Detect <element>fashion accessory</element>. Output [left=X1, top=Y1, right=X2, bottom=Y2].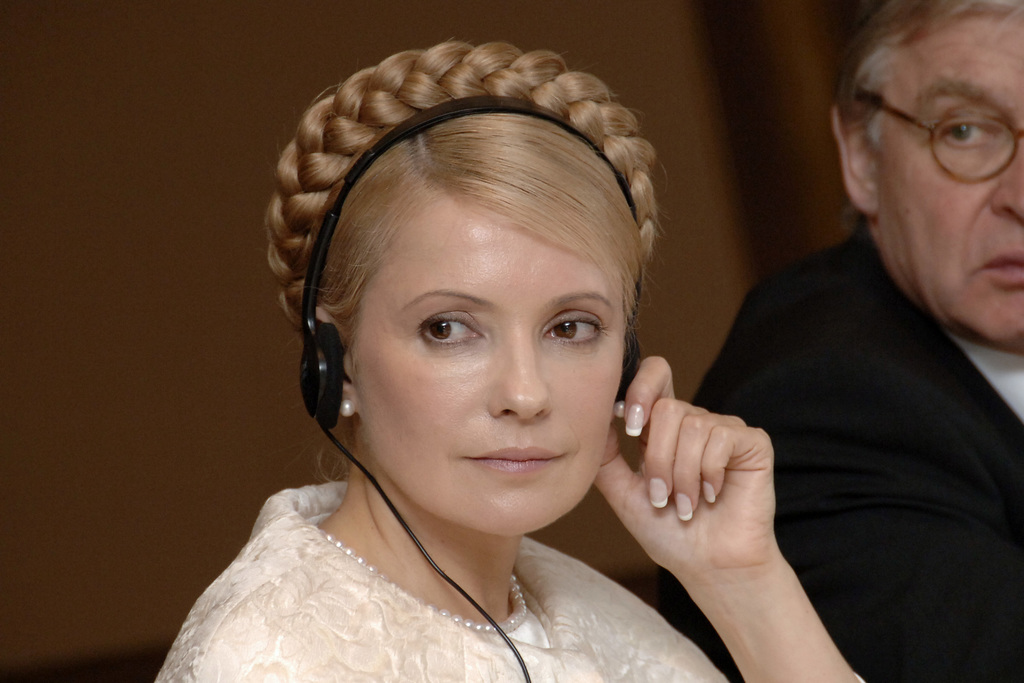
[left=341, top=399, right=358, bottom=415].
